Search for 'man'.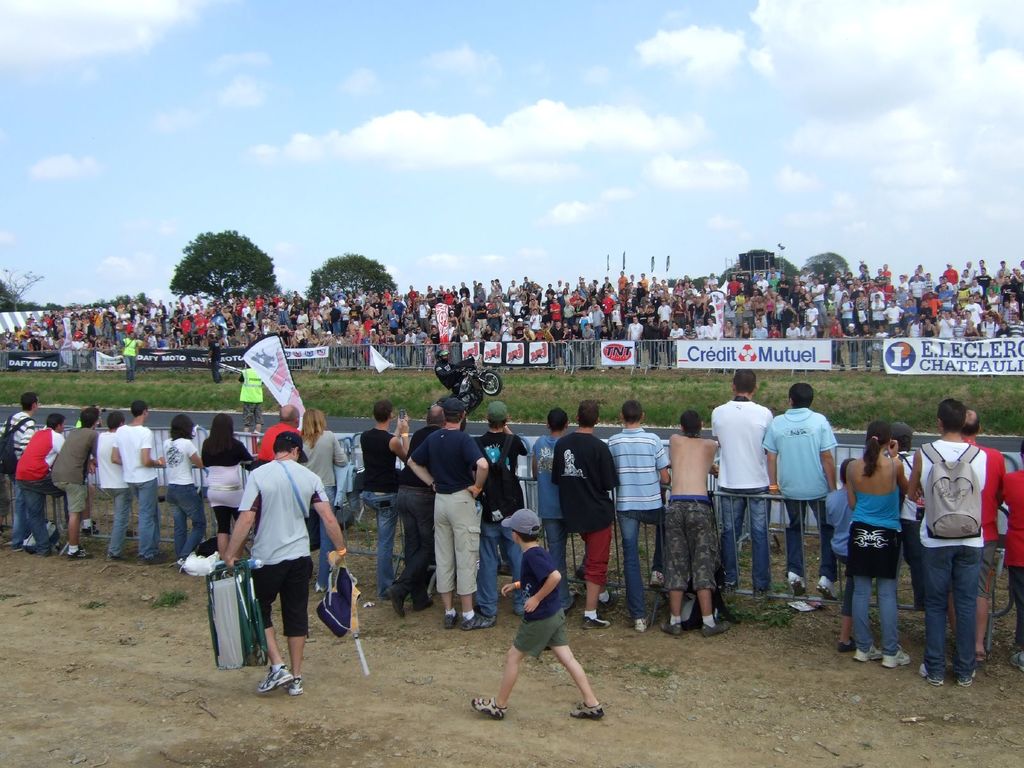
Found at {"x1": 872, "y1": 285, "x2": 884, "y2": 299}.
